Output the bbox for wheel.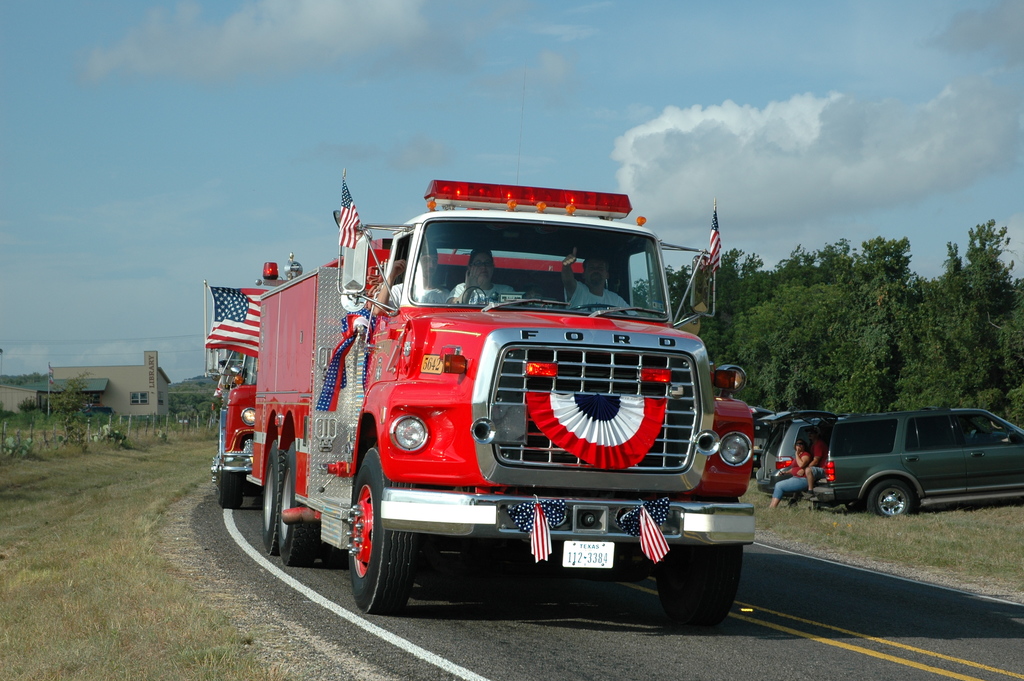
Rect(262, 439, 294, 557).
